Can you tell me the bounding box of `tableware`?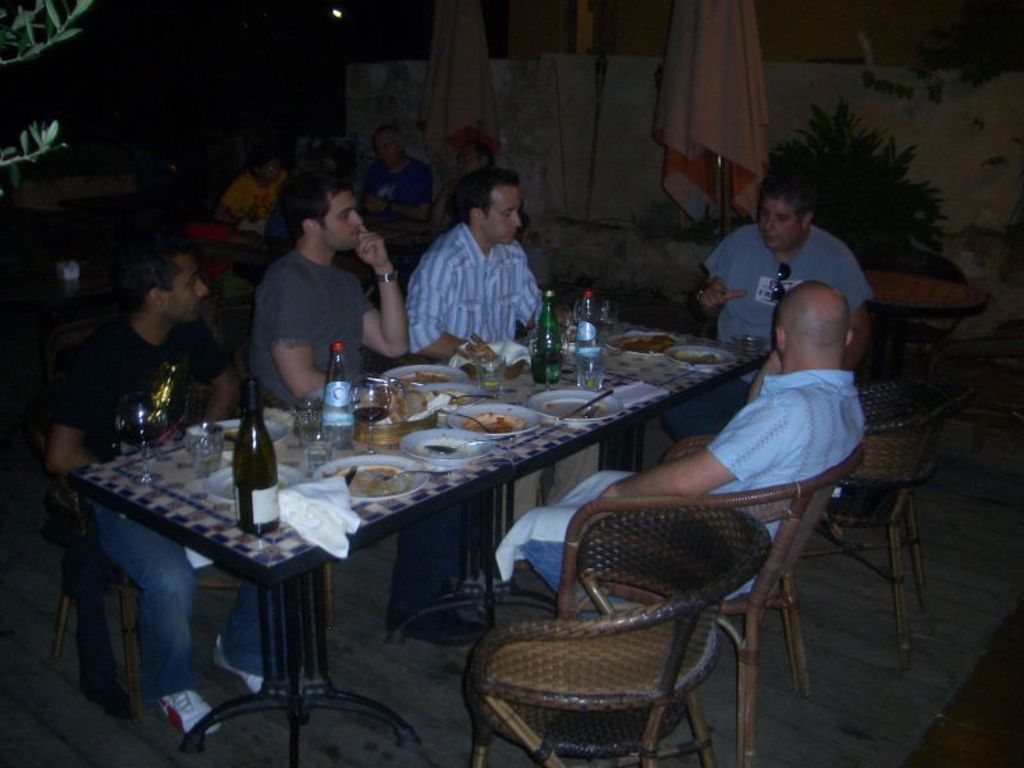
(left=397, top=428, right=503, bottom=471).
